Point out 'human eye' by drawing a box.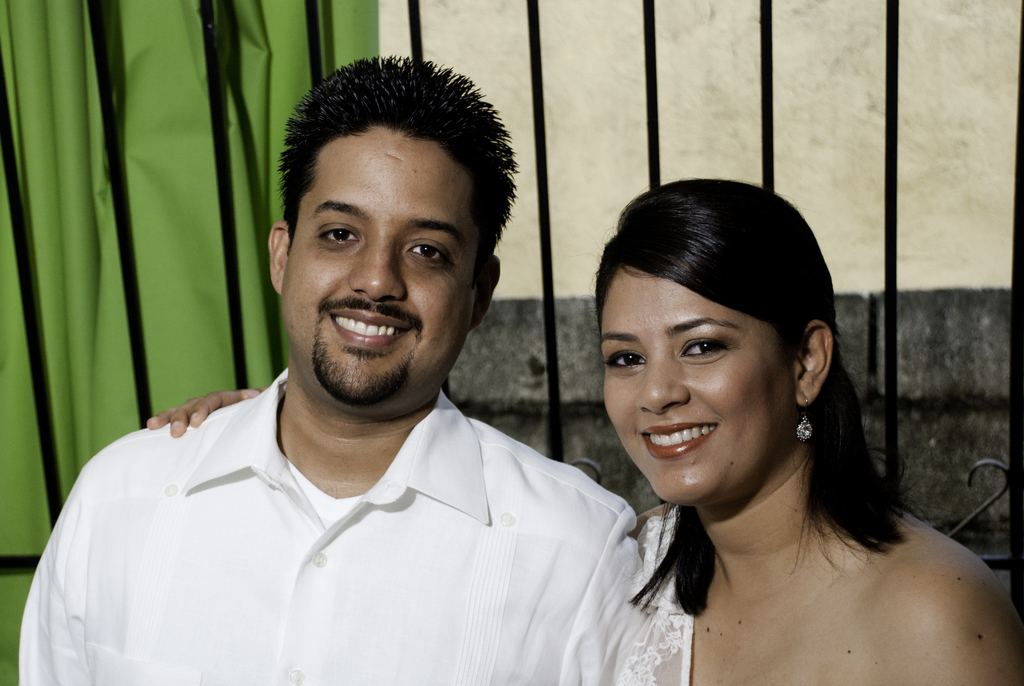
314:224:360:244.
